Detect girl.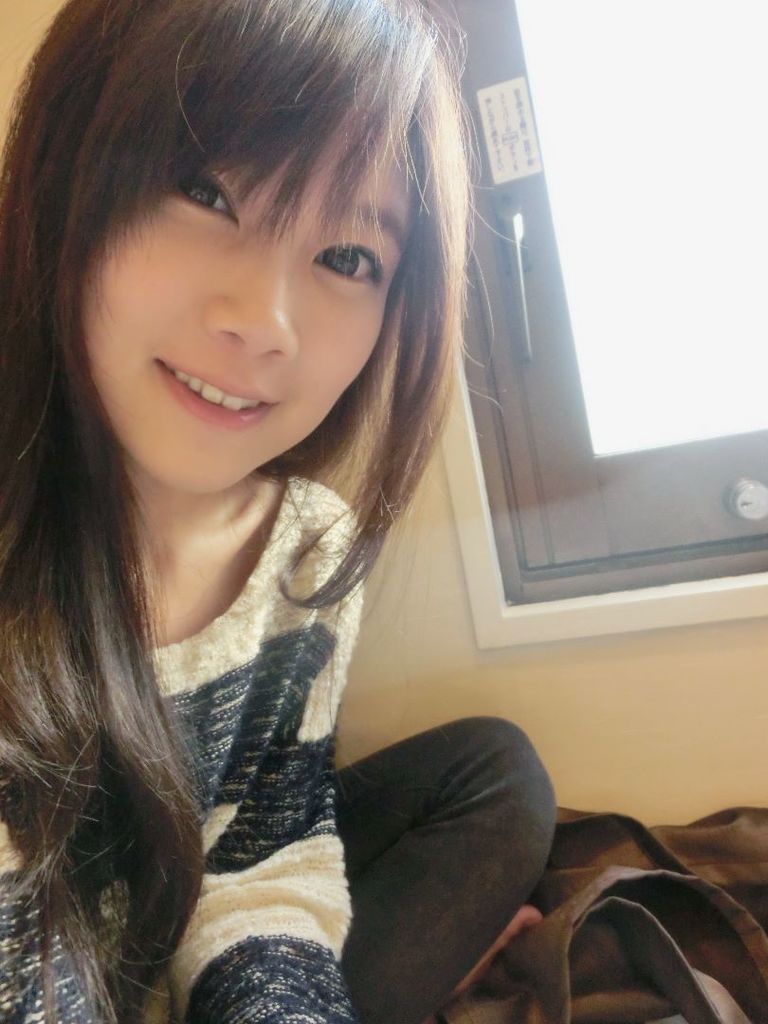
Detected at 0 0 544 1023.
